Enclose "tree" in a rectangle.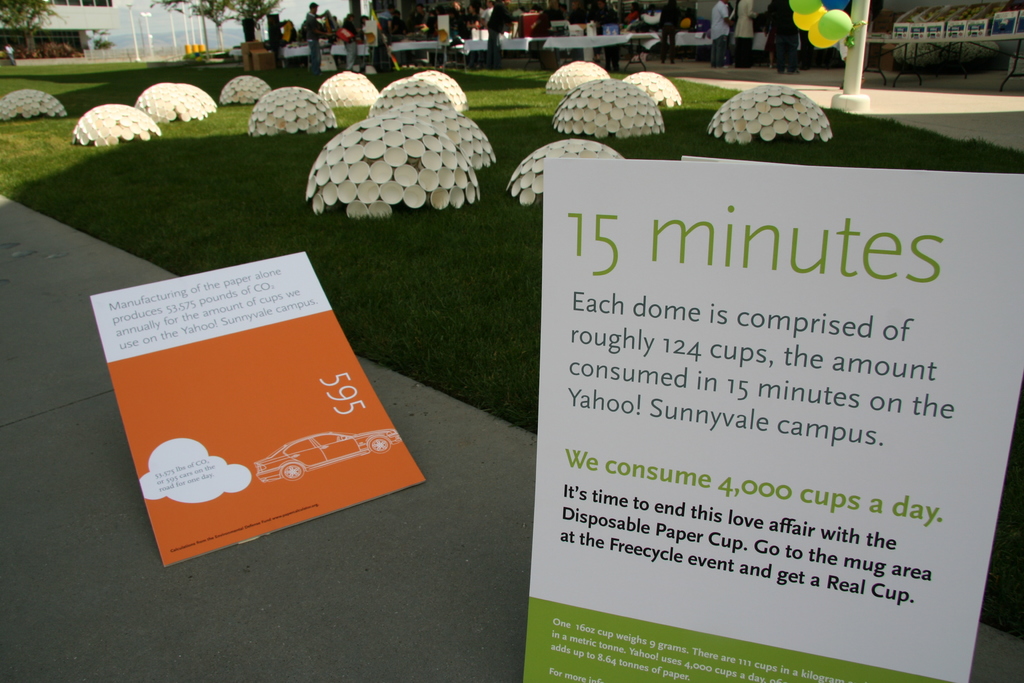
<box>0,0,67,53</box>.
